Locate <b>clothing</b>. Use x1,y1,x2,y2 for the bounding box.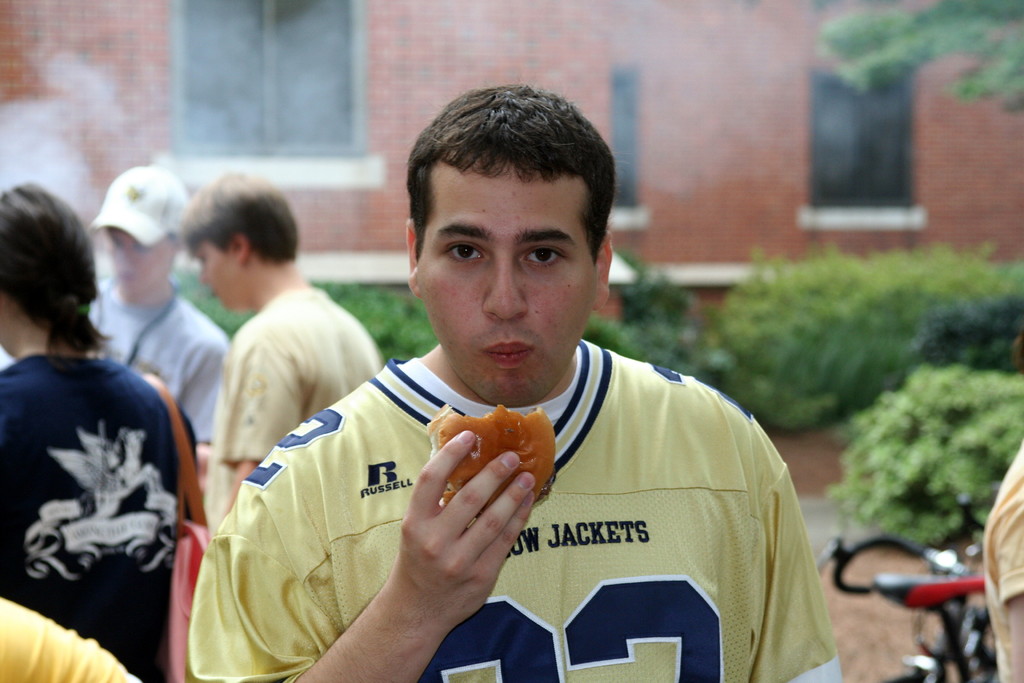
188,340,846,682.
